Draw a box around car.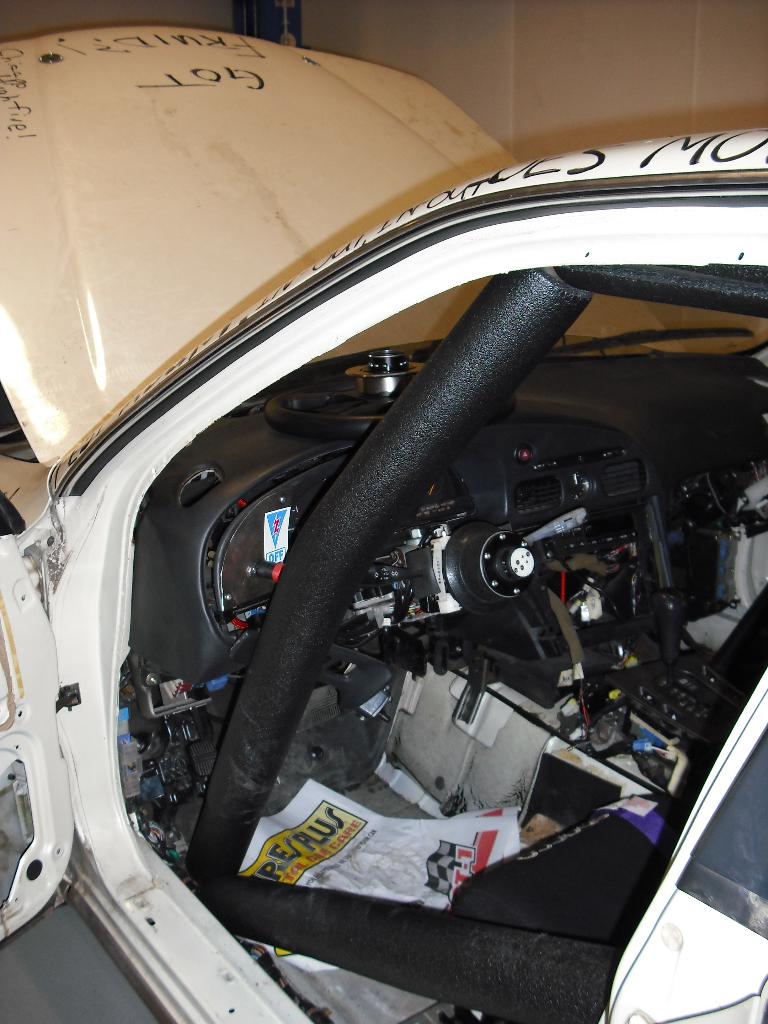
crop(0, 23, 767, 1022).
